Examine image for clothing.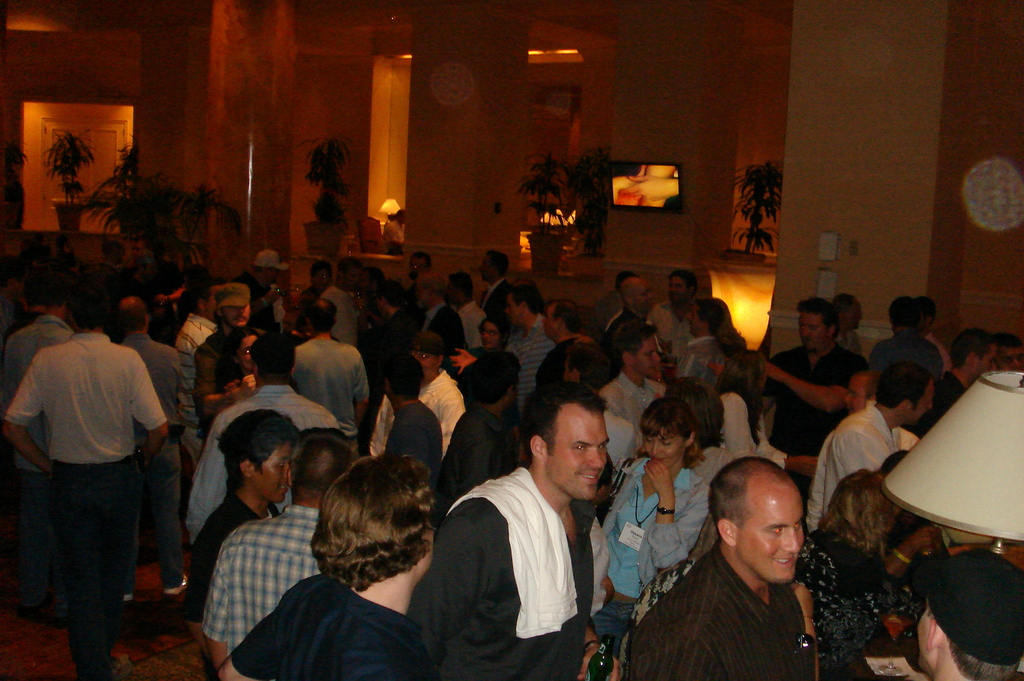
Examination result: {"x1": 289, "y1": 335, "x2": 369, "y2": 436}.
